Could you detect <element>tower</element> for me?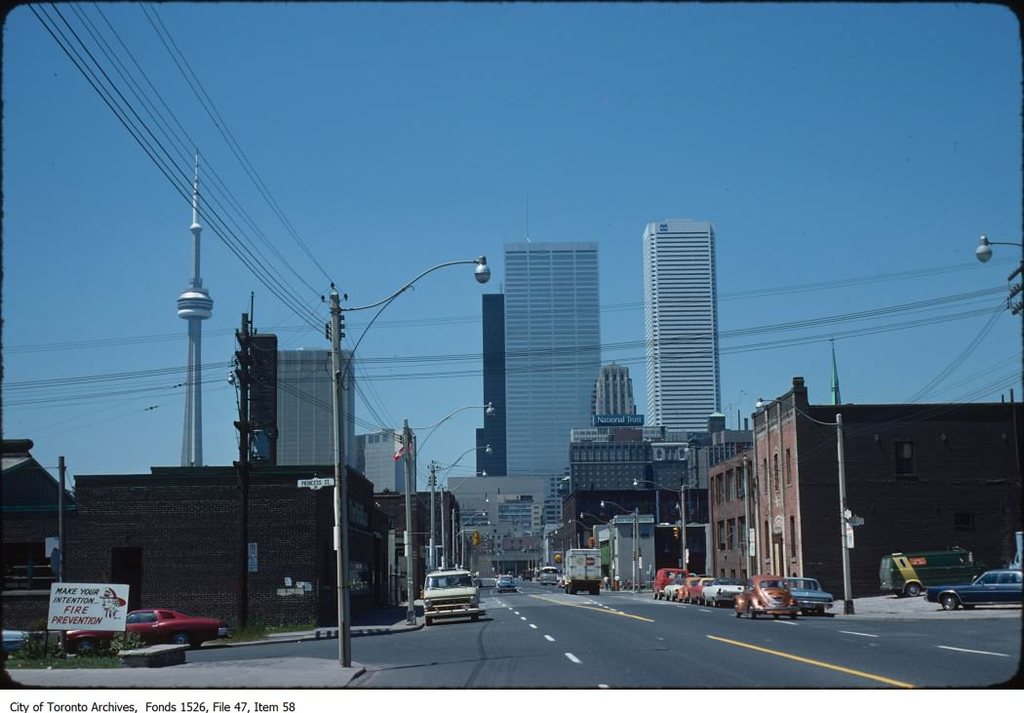
Detection result: 623, 194, 739, 445.
